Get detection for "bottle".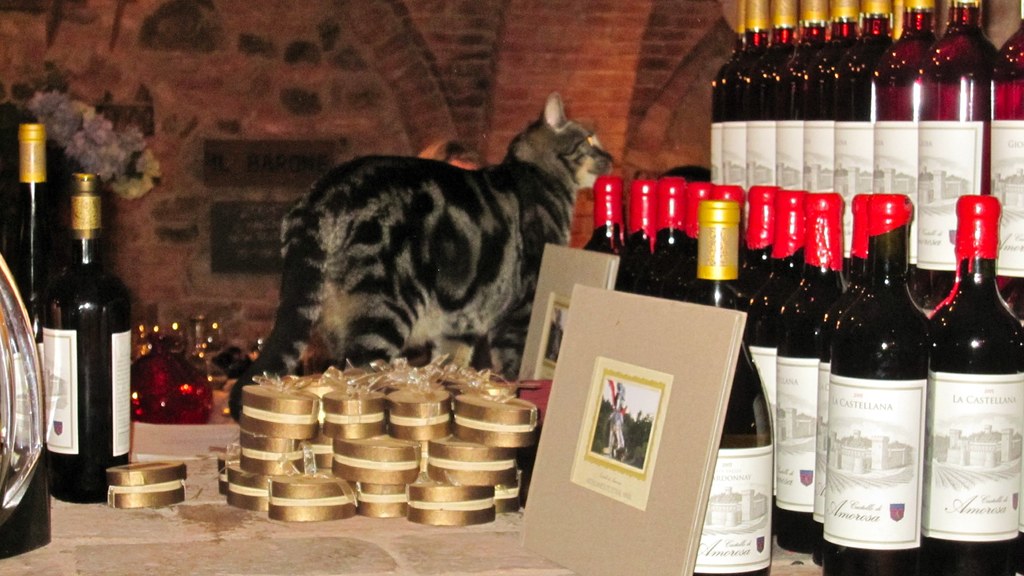
Detection: region(869, 0, 944, 276).
